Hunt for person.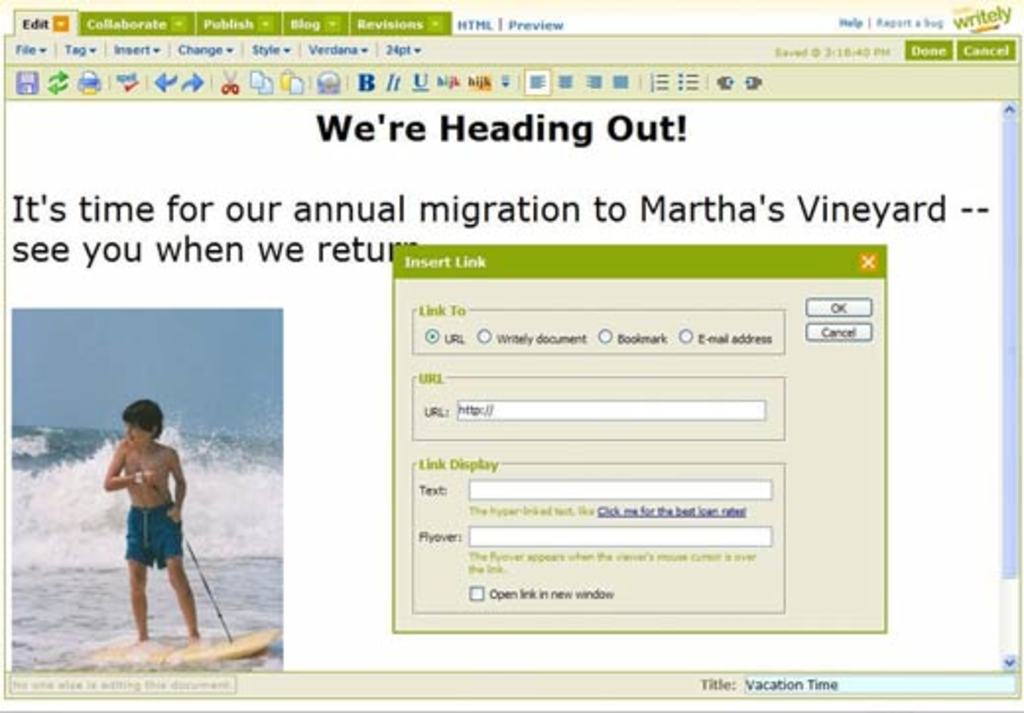
Hunted down at pyautogui.locateOnScreen(104, 402, 199, 638).
